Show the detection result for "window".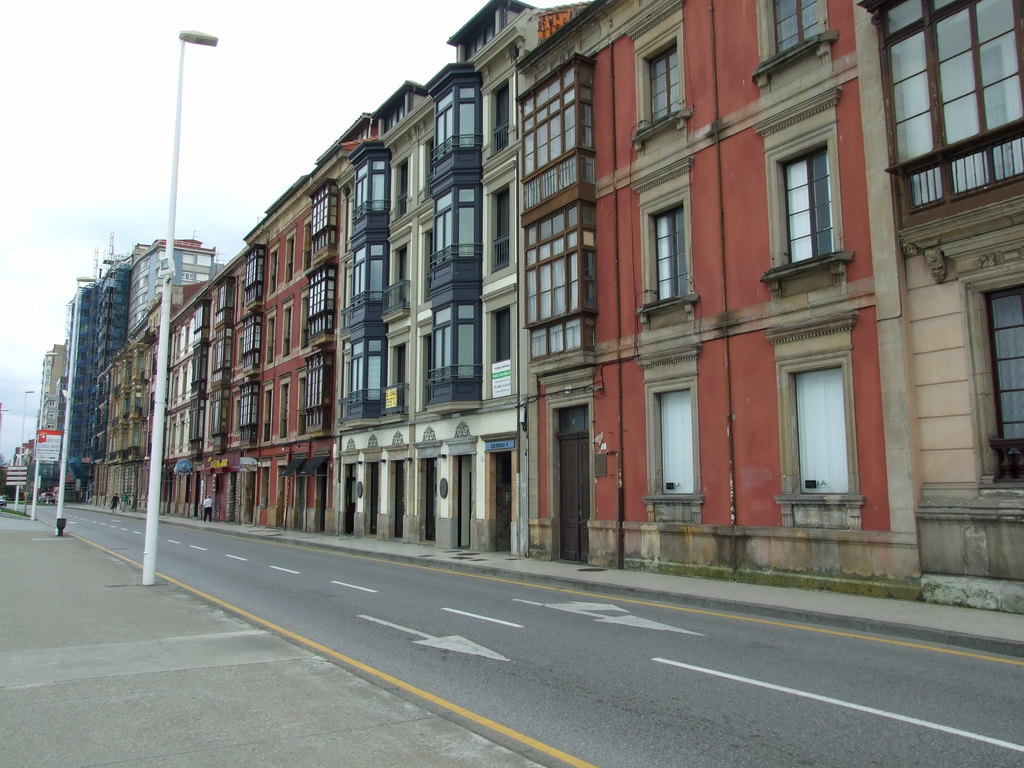
(left=637, top=35, right=704, bottom=132).
